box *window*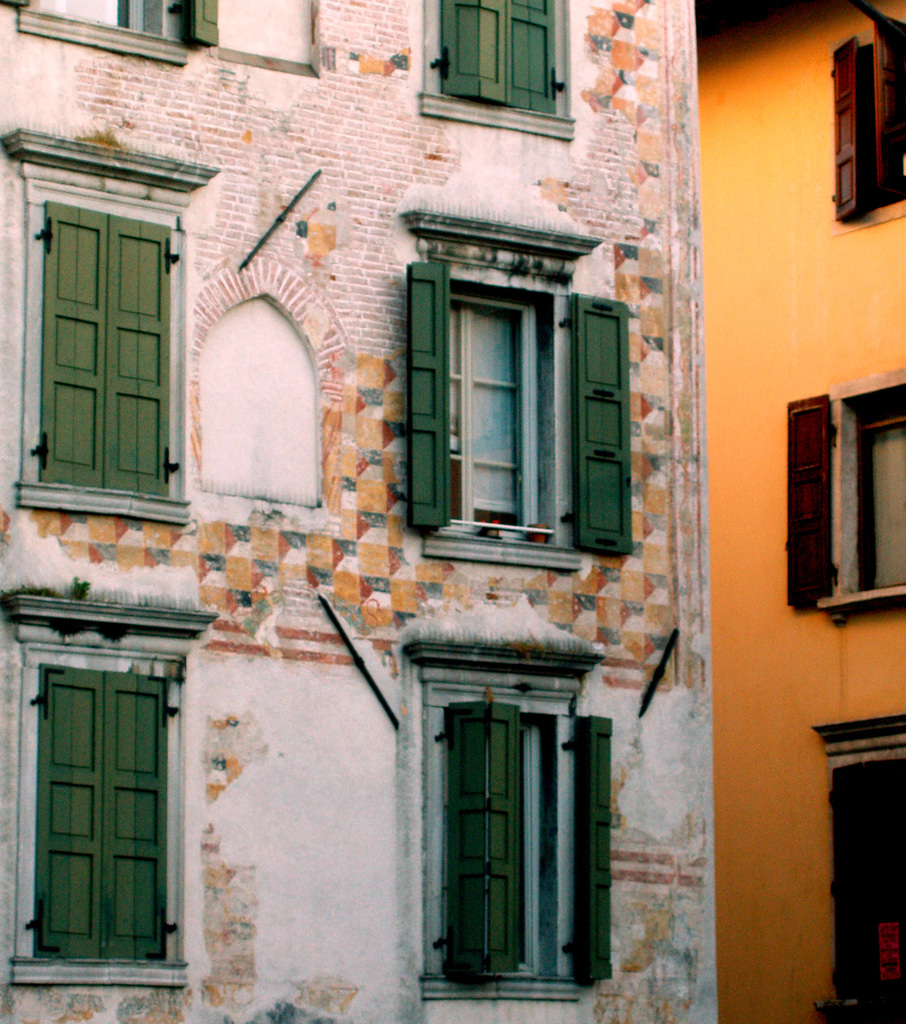
select_region(399, 646, 605, 1005)
